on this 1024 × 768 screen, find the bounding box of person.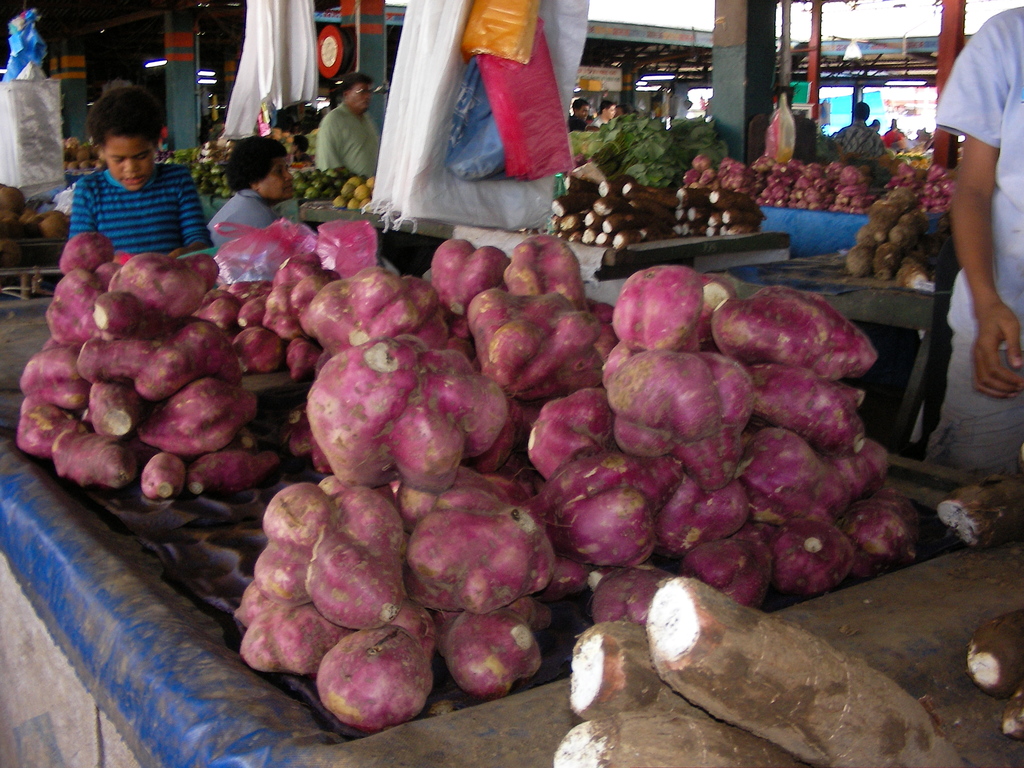
Bounding box: x1=202, y1=131, x2=294, y2=259.
